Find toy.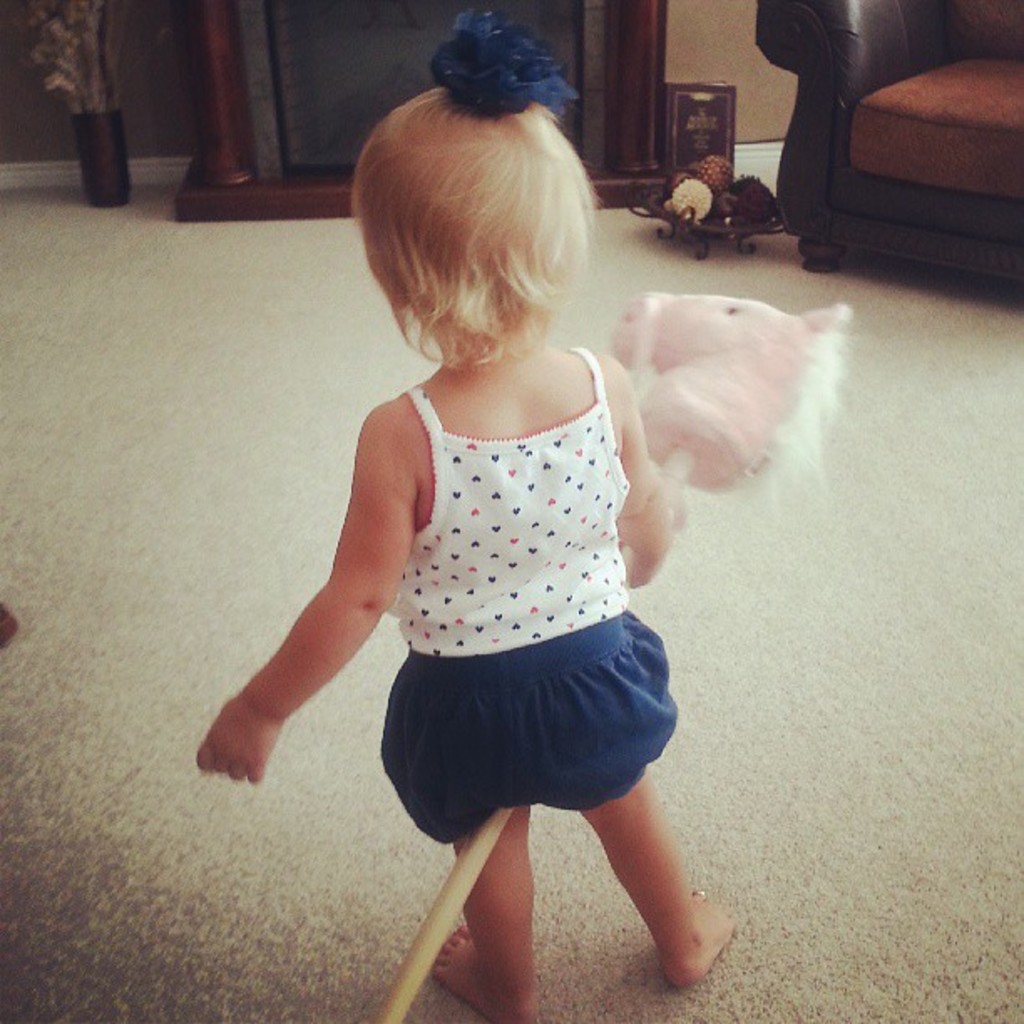
{"x1": 607, "y1": 286, "x2": 850, "y2": 494}.
